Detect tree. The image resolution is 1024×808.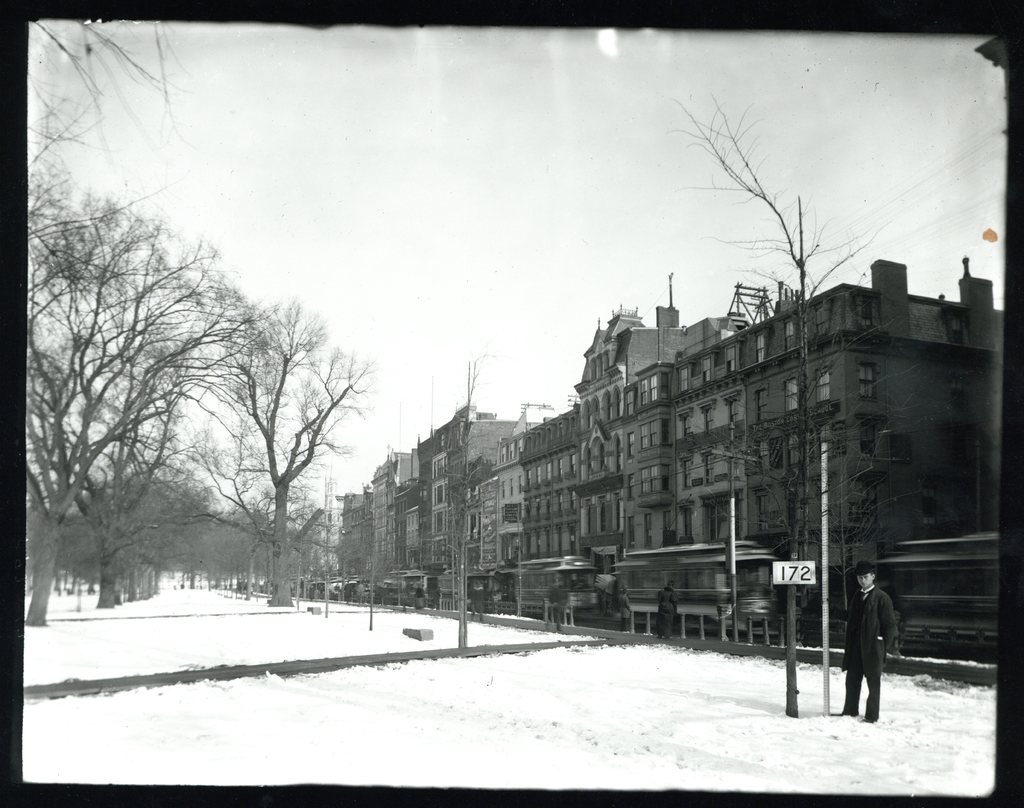
[x1=0, y1=163, x2=257, y2=620].
